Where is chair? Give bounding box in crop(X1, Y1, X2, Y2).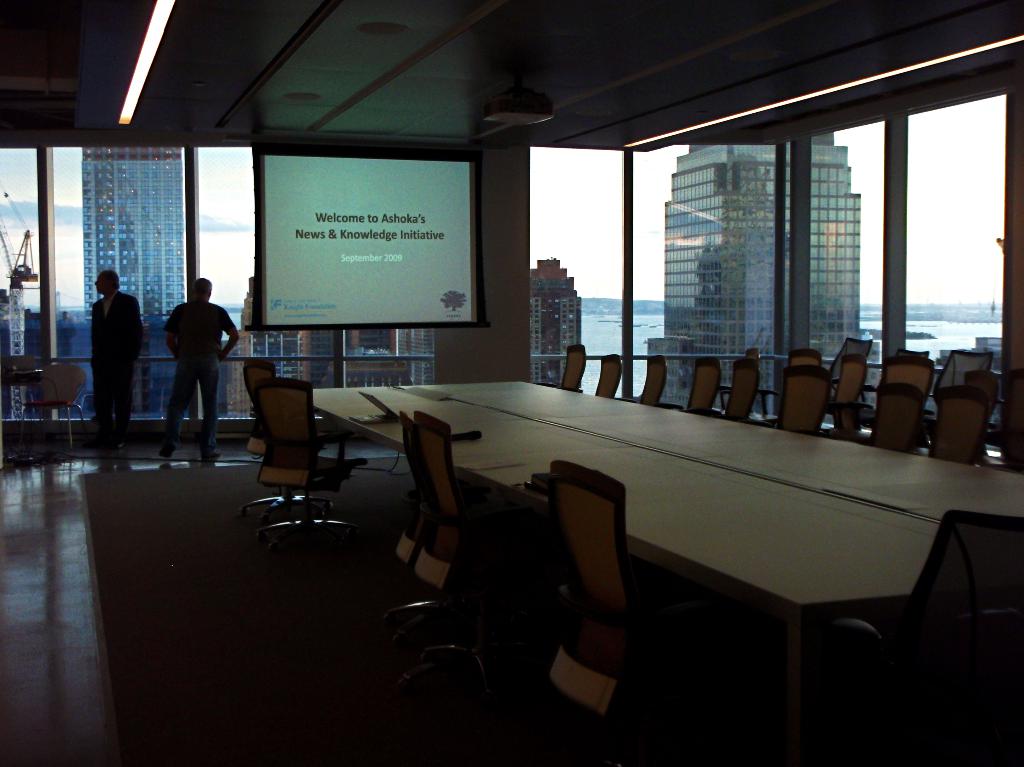
crop(636, 351, 670, 407).
